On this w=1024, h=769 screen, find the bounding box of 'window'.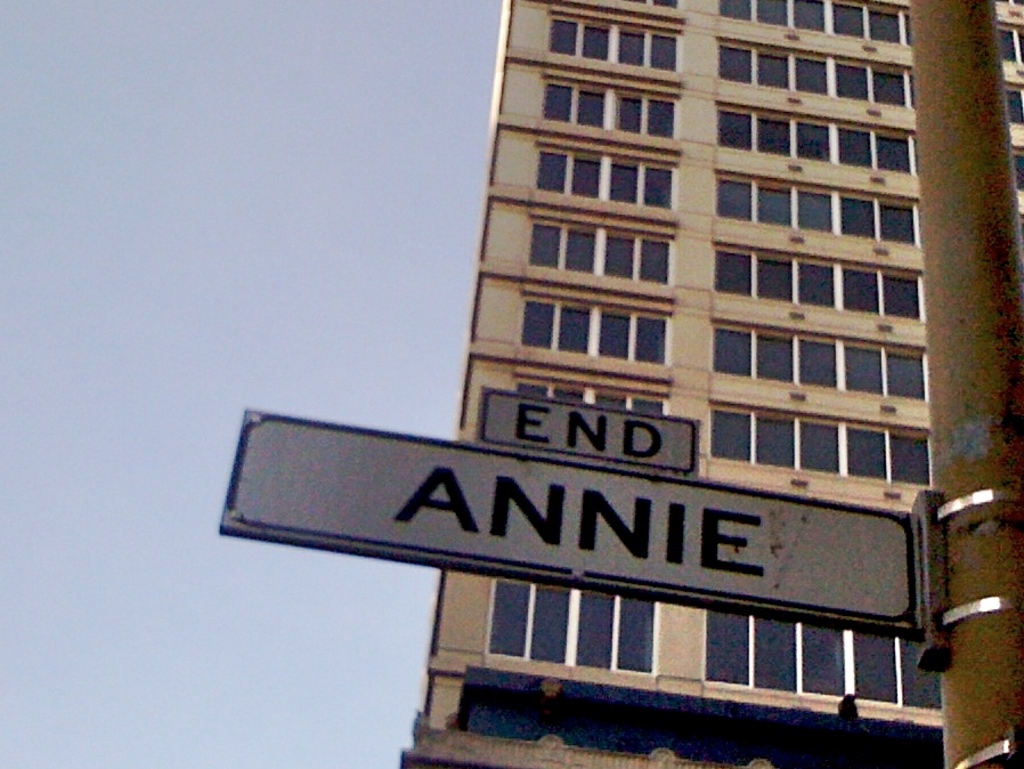
Bounding box: <box>793,62,829,94</box>.
